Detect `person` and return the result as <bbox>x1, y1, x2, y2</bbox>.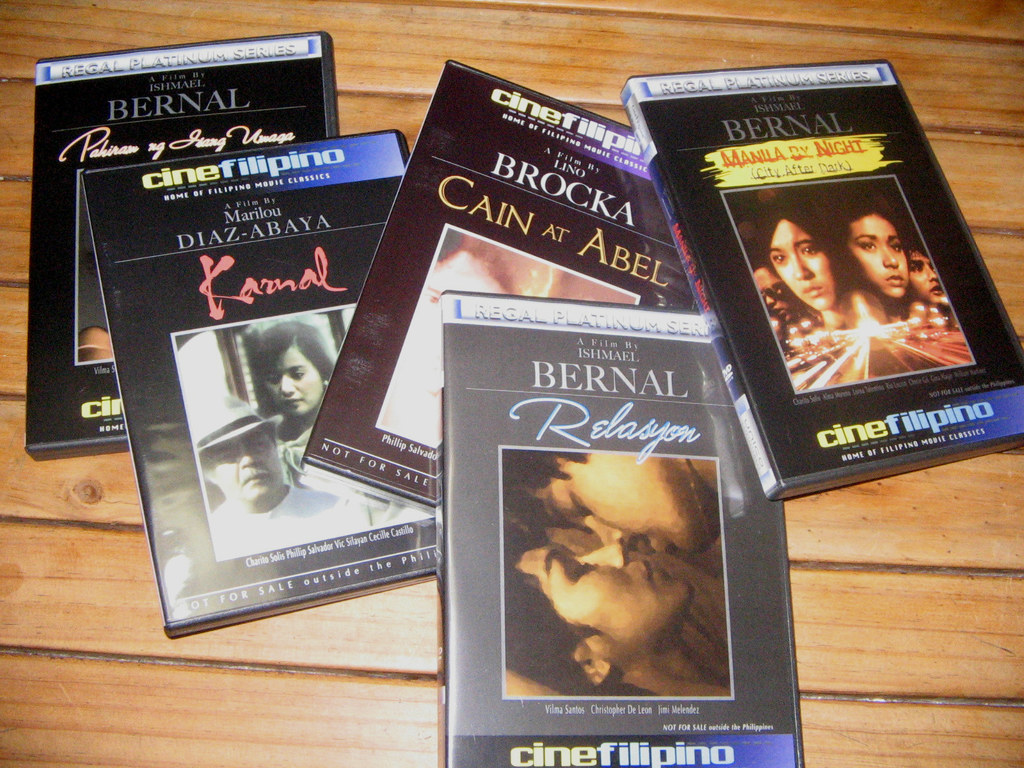
<bbox>506, 539, 728, 699</bbox>.
